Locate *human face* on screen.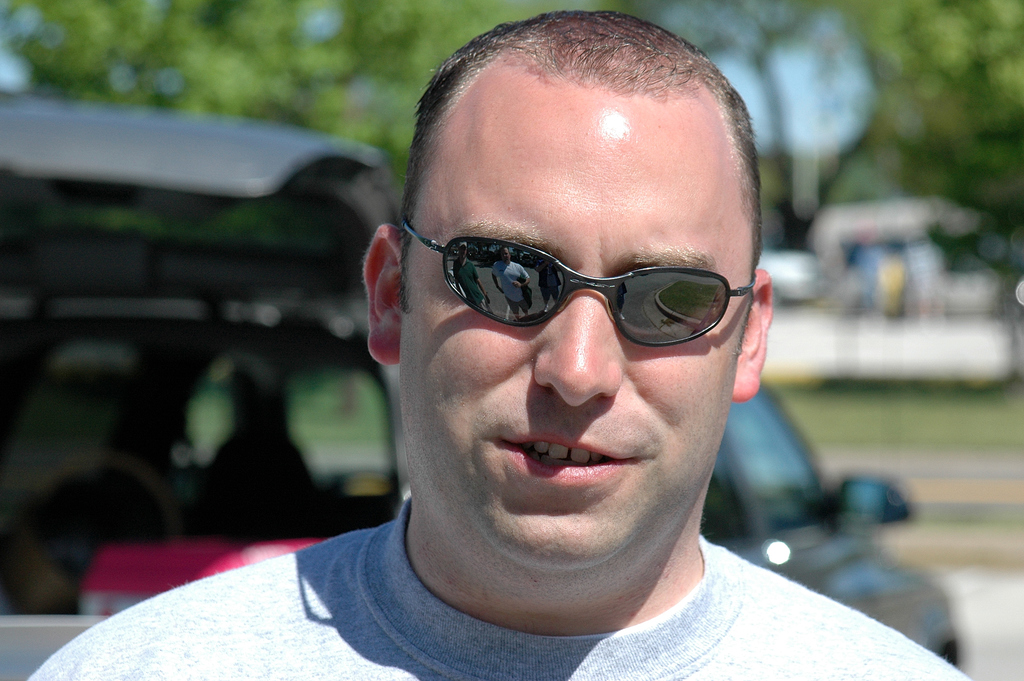
On screen at 399:97:751:570.
